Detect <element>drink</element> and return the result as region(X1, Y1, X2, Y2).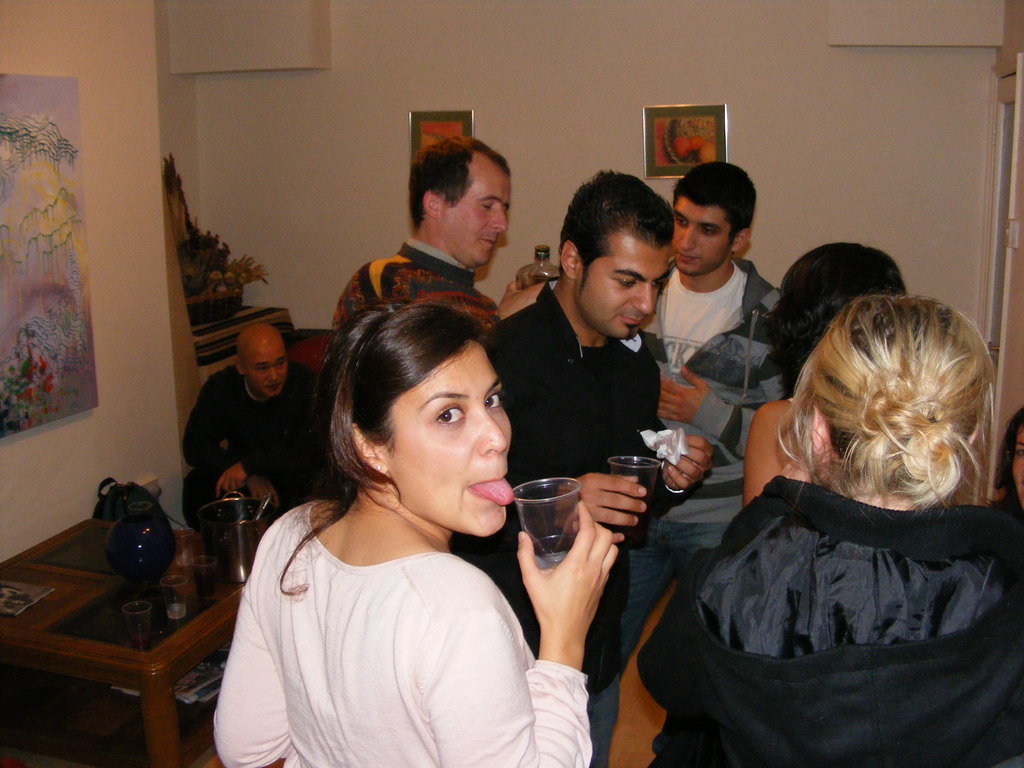
region(127, 632, 153, 652).
